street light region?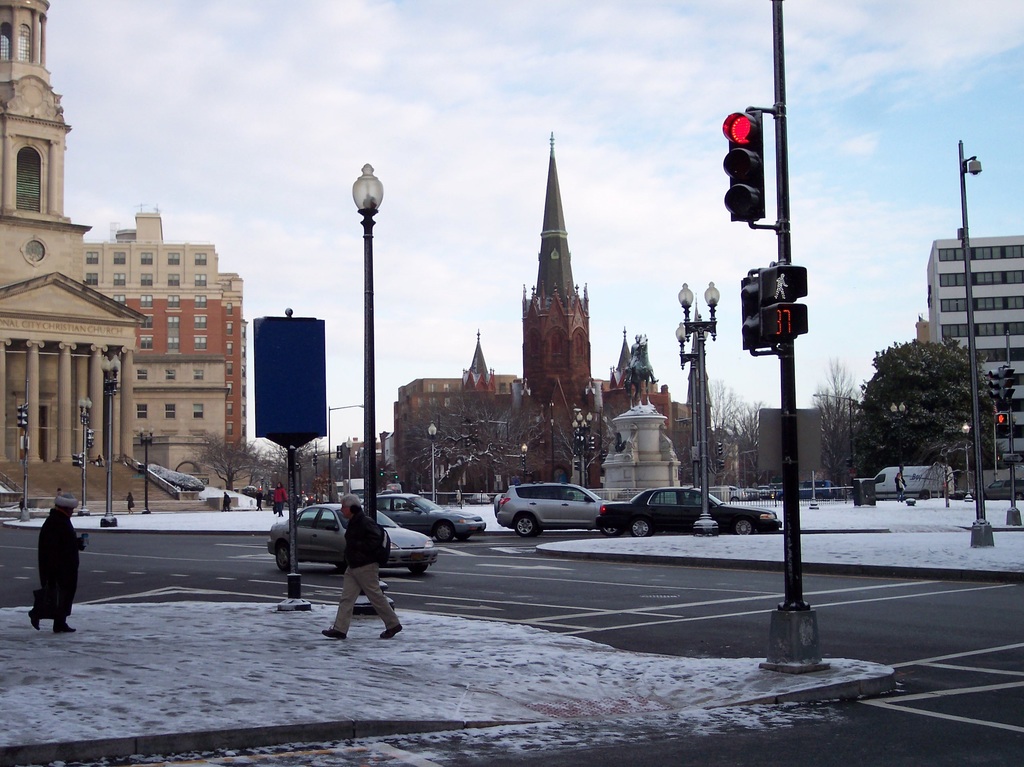
locate(812, 389, 859, 479)
